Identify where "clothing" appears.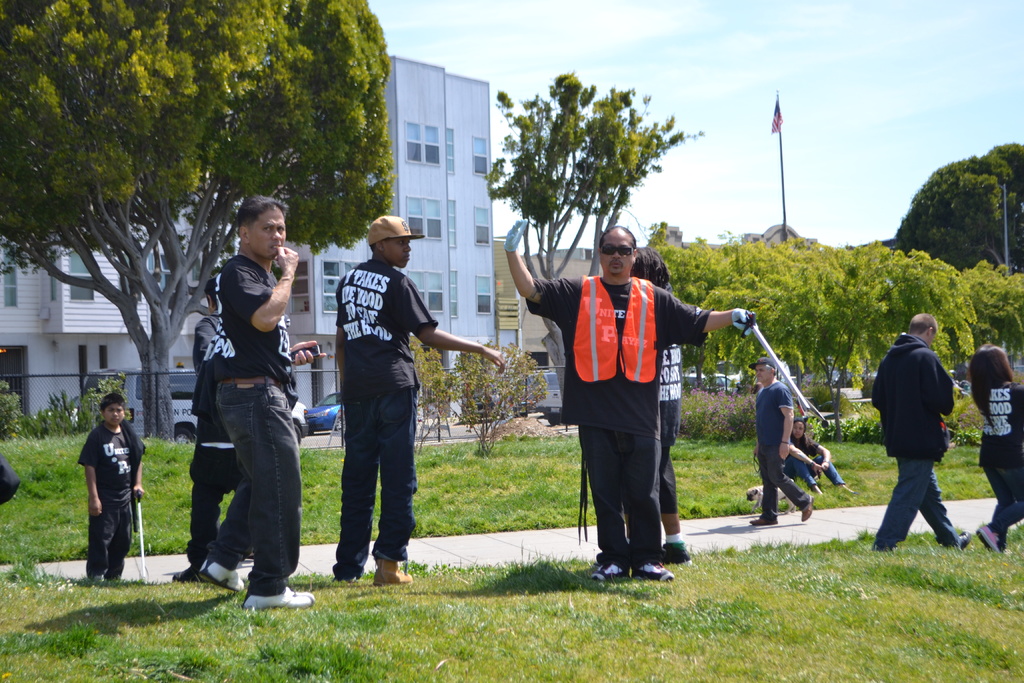
Appears at (left=331, top=254, right=435, bottom=579).
